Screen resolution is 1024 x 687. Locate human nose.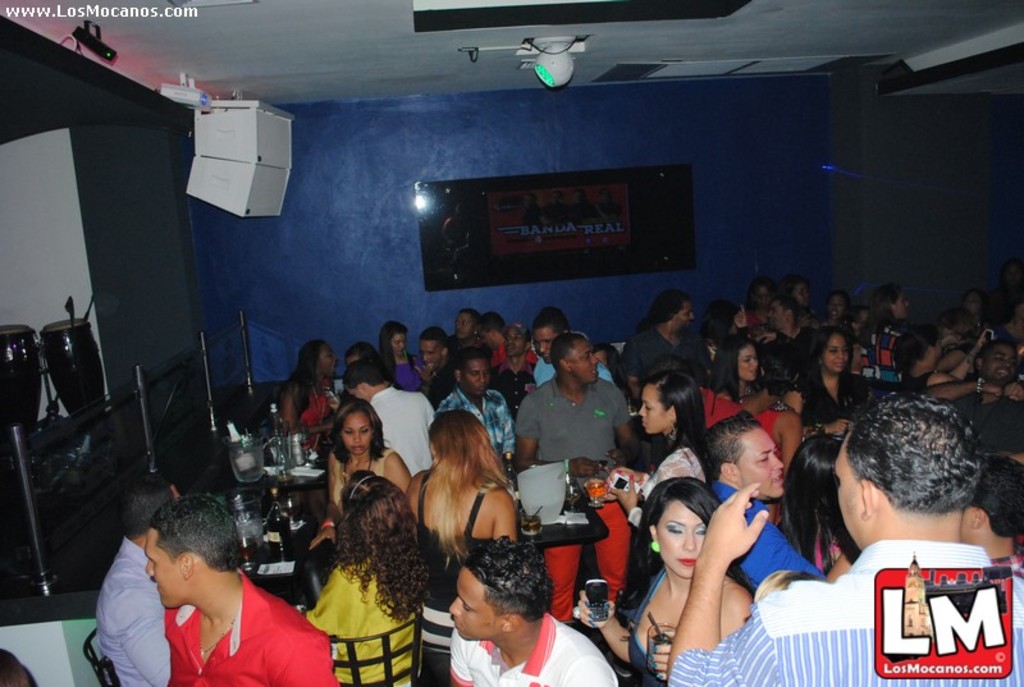
region(749, 359, 756, 367).
